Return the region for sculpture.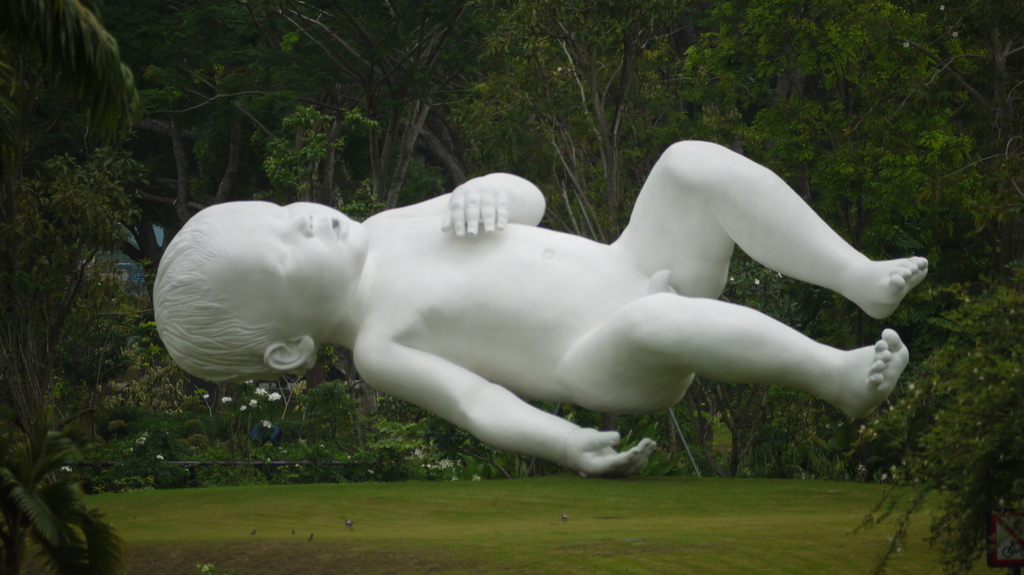
box=[156, 159, 922, 469].
